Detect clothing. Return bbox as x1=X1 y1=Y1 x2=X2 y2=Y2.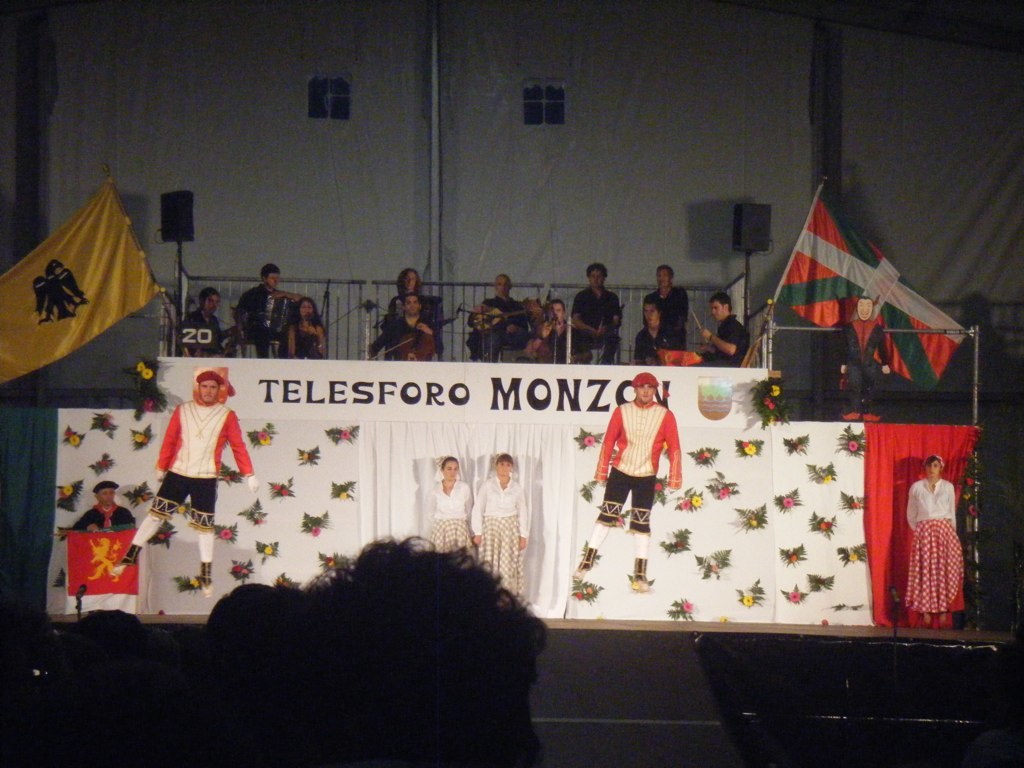
x1=704 y1=311 x2=754 y2=365.
